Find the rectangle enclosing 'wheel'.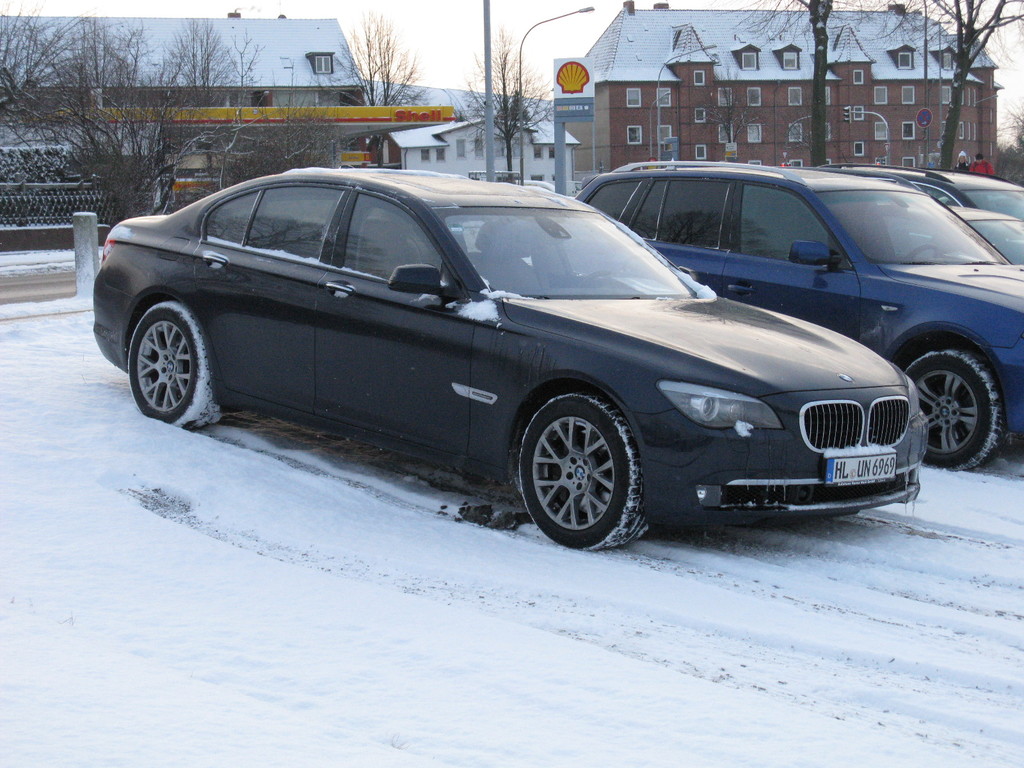
904:348:999:472.
